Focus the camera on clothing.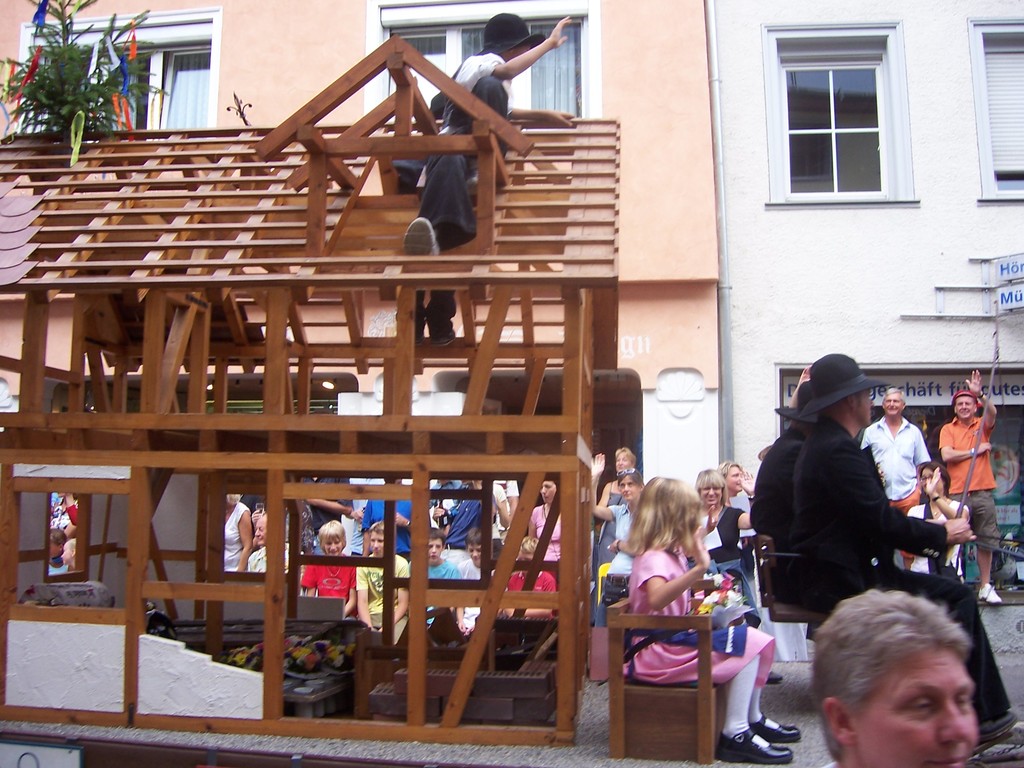
Focus region: bbox=(360, 494, 420, 557).
